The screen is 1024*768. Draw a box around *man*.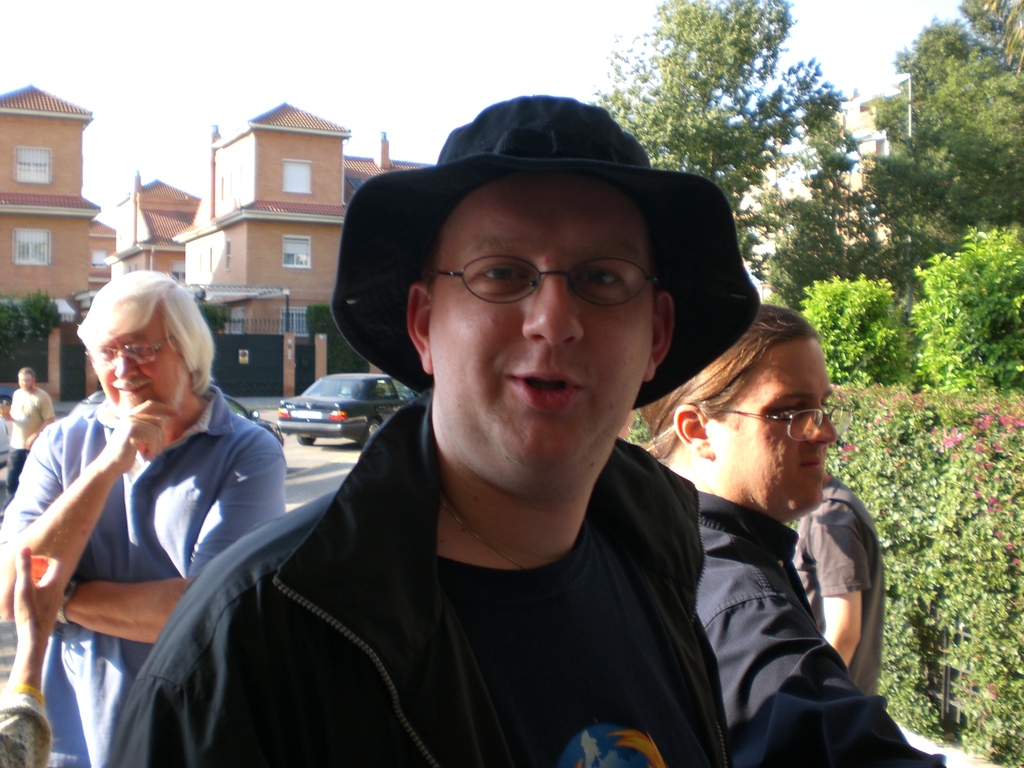
<region>124, 95, 870, 764</region>.
